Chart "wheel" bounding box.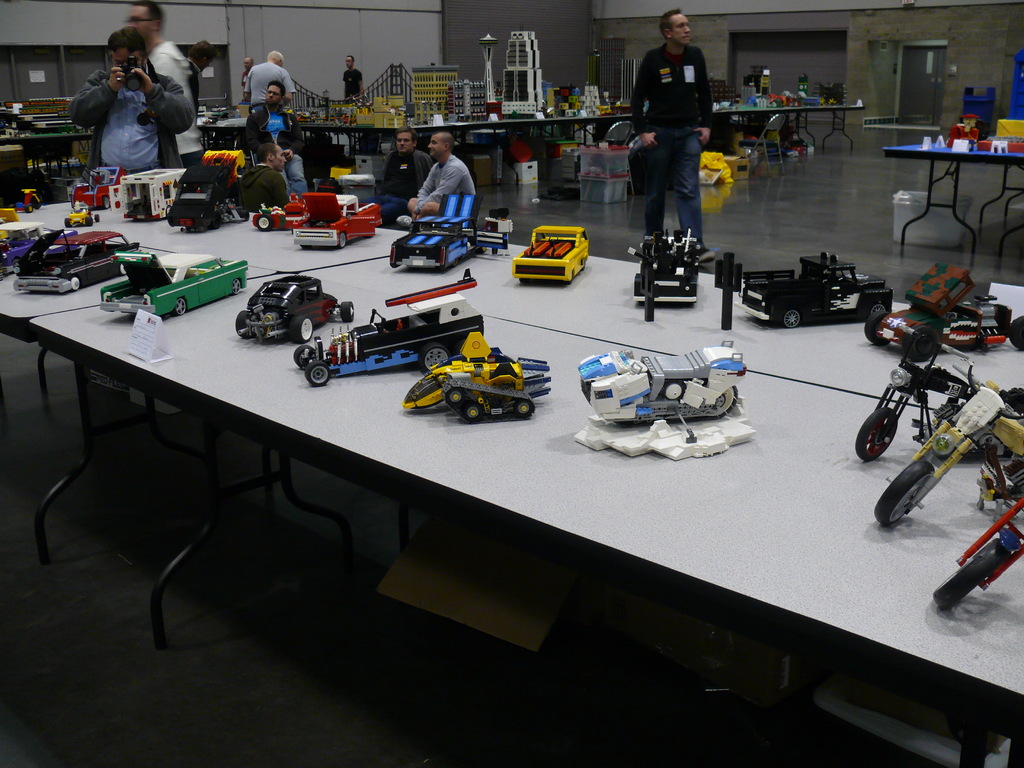
Charted: select_region(86, 216, 94, 225).
